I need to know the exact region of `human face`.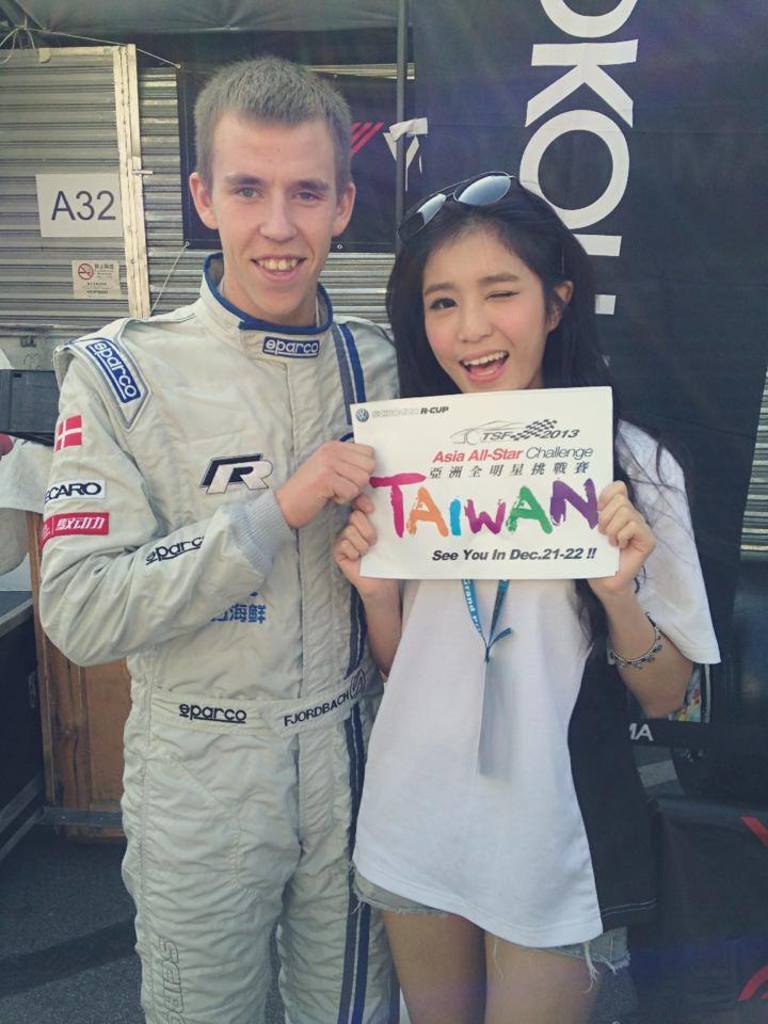
Region: 403:204:574:382.
